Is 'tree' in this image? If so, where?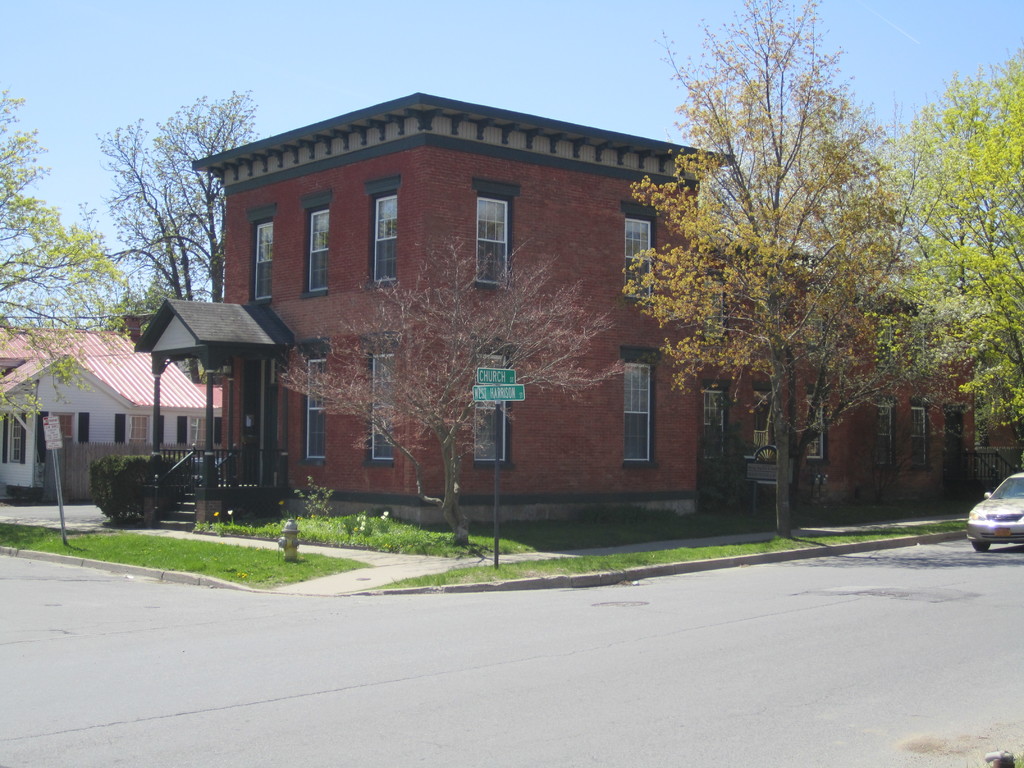
Yes, at 0,88,147,426.
